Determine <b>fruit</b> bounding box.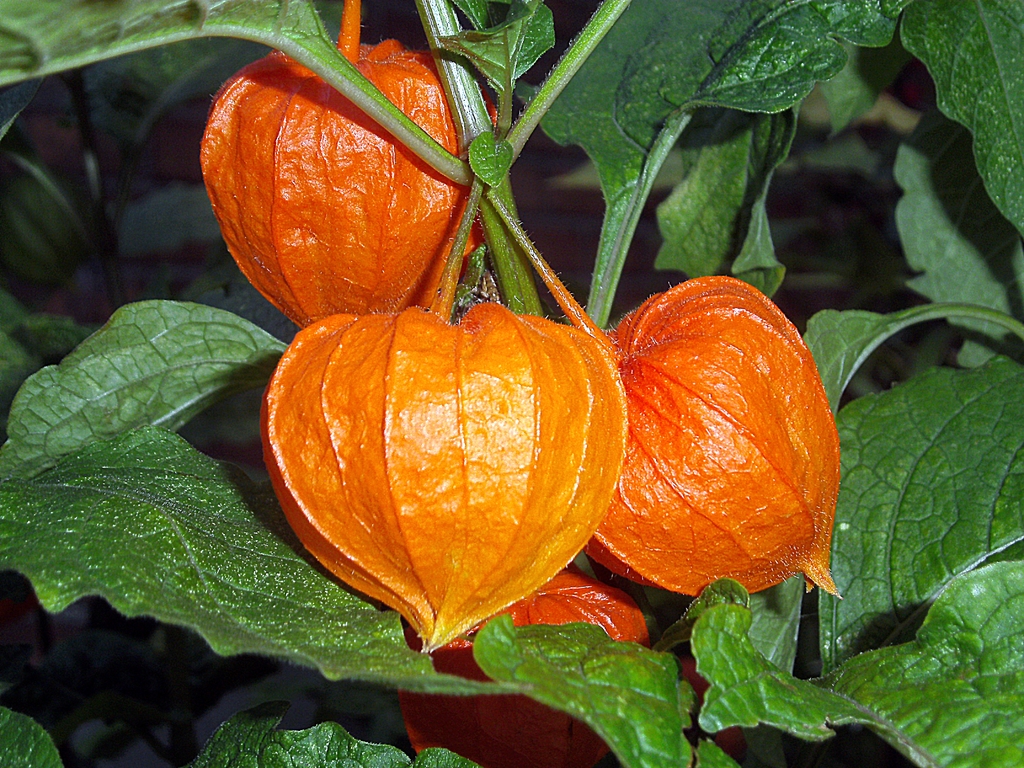
Determined: 589,290,848,606.
